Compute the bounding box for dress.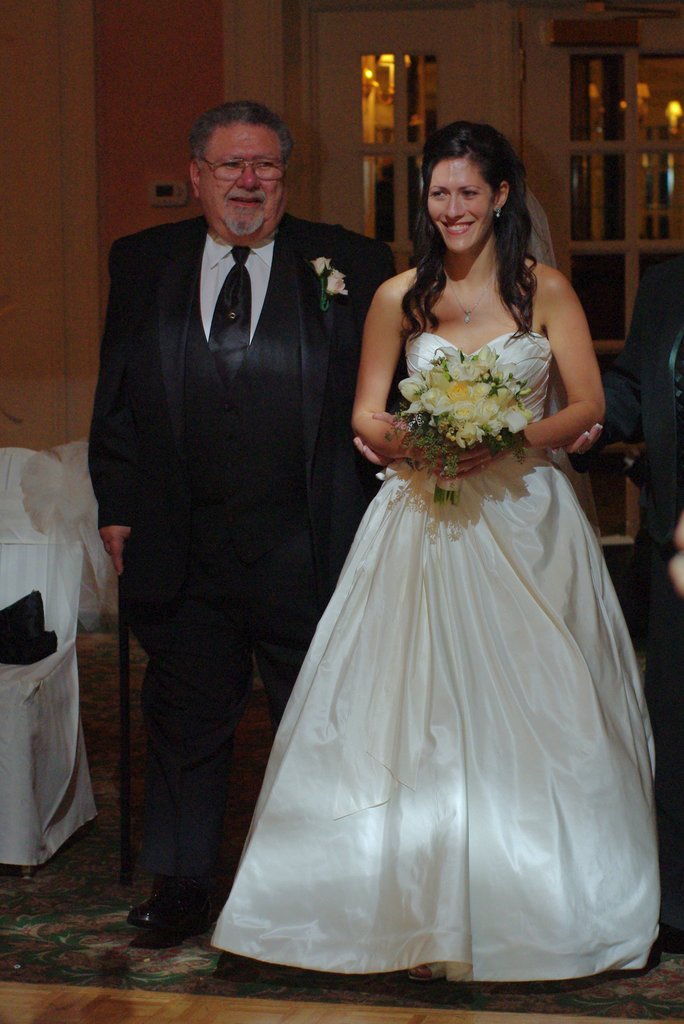
l=212, t=333, r=662, b=986.
